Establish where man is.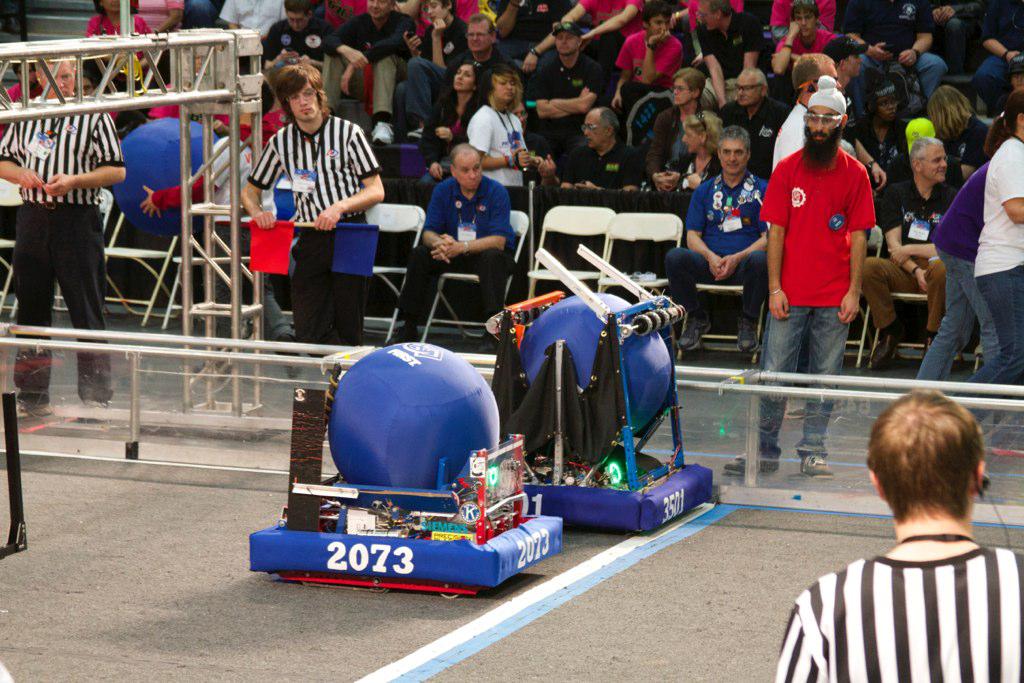
Established at {"left": 381, "top": 141, "right": 515, "bottom": 342}.
